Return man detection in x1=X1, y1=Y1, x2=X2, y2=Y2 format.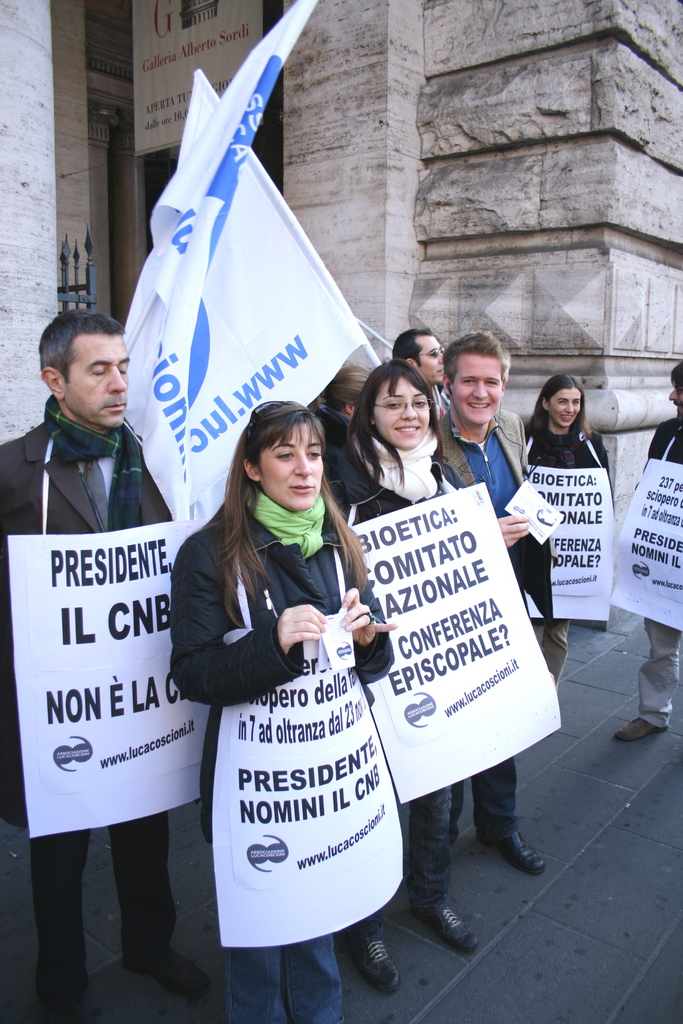
x1=391, y1=330, x2=444, y2=413.
